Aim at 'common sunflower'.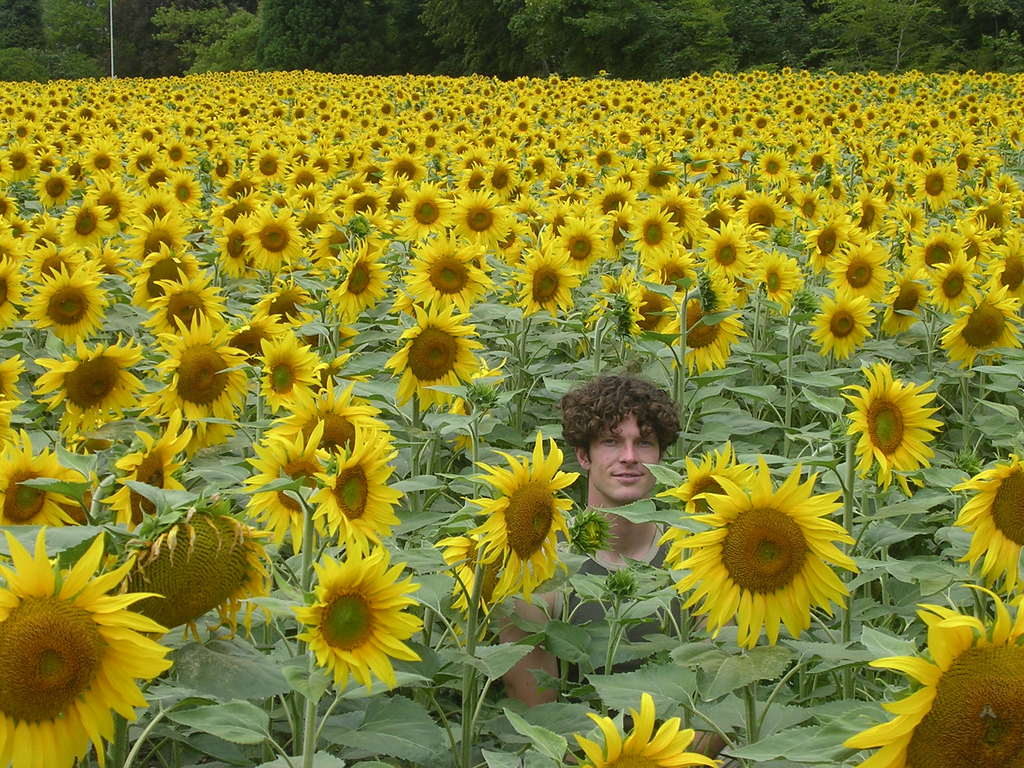
Aimed at [left=310, top=433, right=401, bottom=544].
